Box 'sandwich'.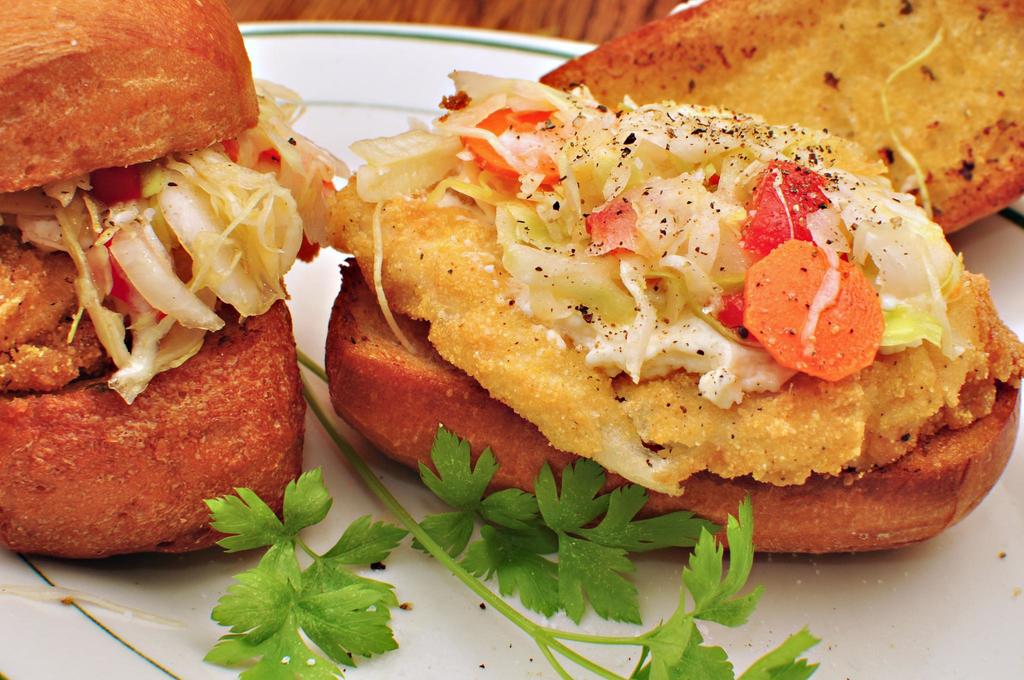
0 0 342 562.
